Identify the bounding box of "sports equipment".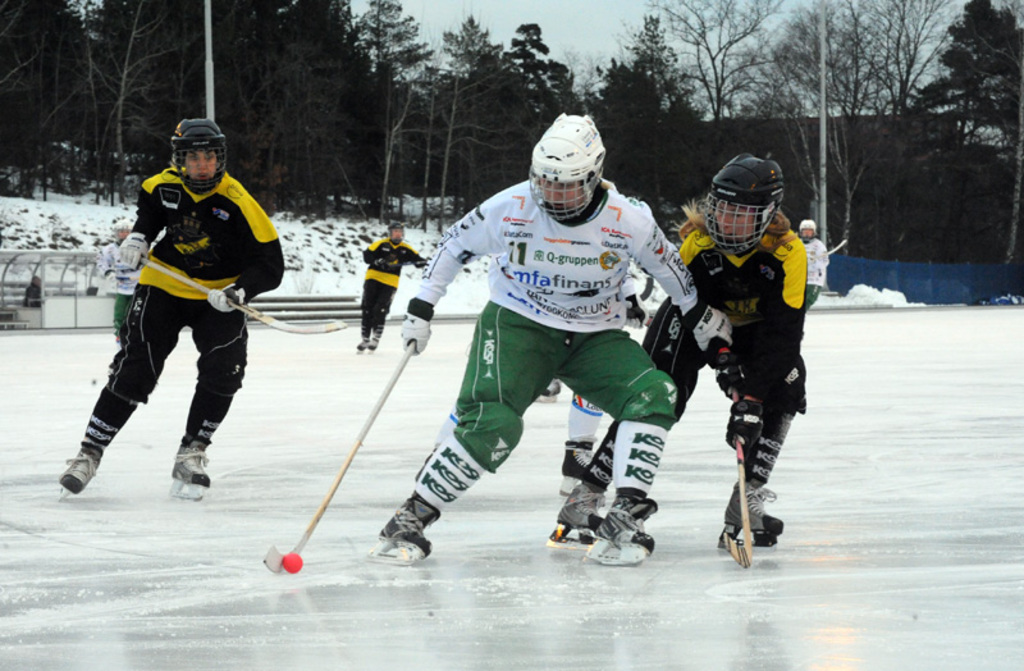
(x1=278, y1=553, x2=303, y2=578).
